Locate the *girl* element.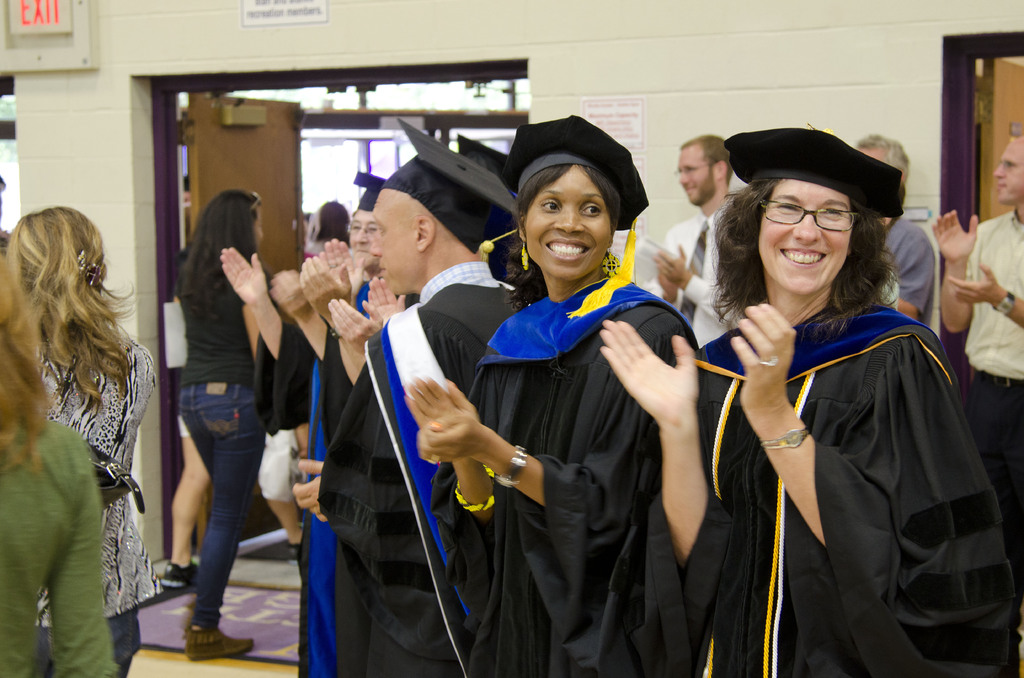
Element bbox: bbox=[408, 116, 699, 677].
